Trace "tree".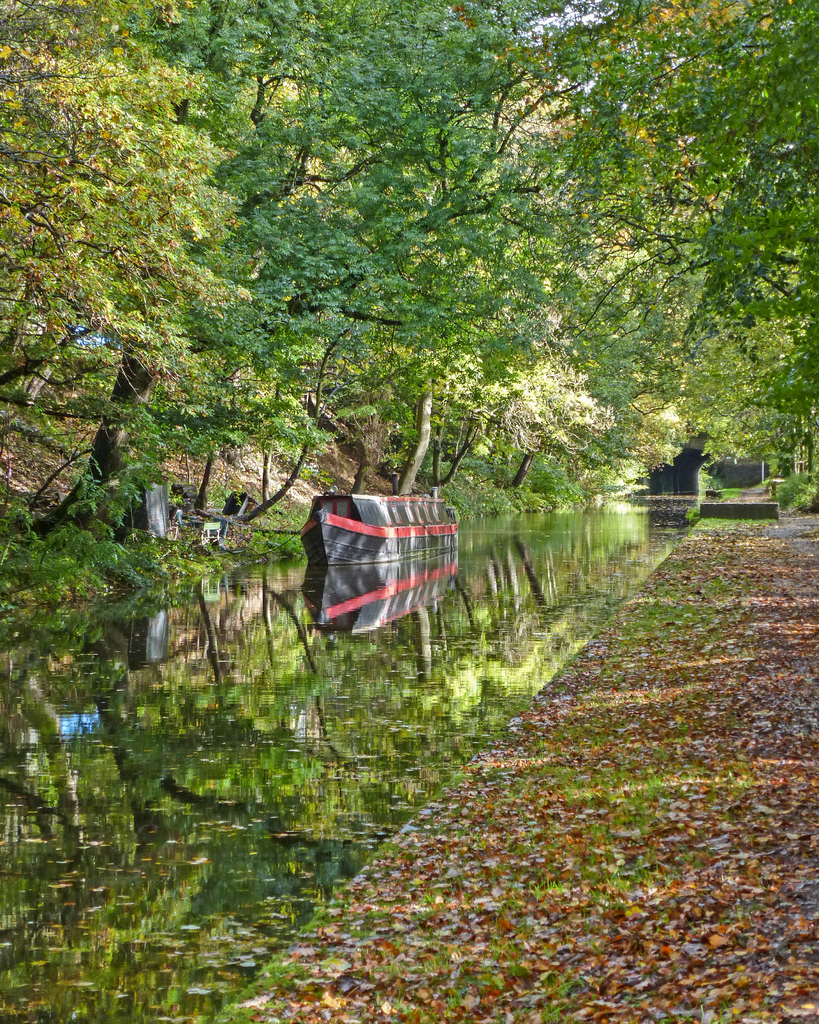
Traced to [532,0,818,500].
